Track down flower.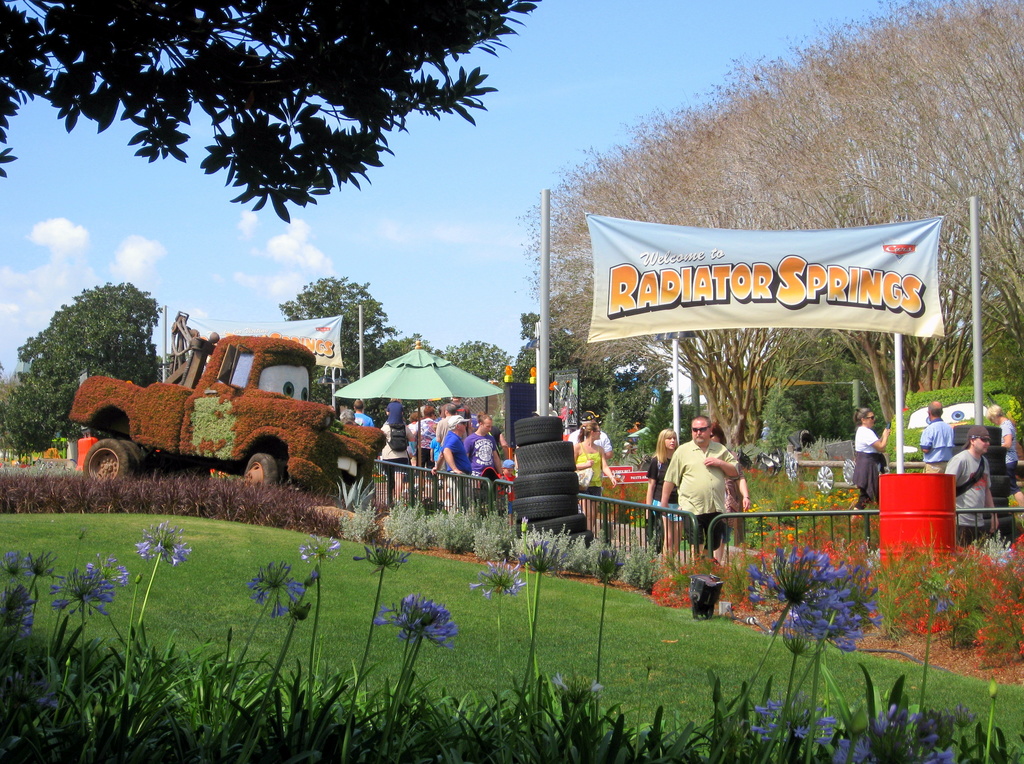
Tracked to 288:604:314:624.
